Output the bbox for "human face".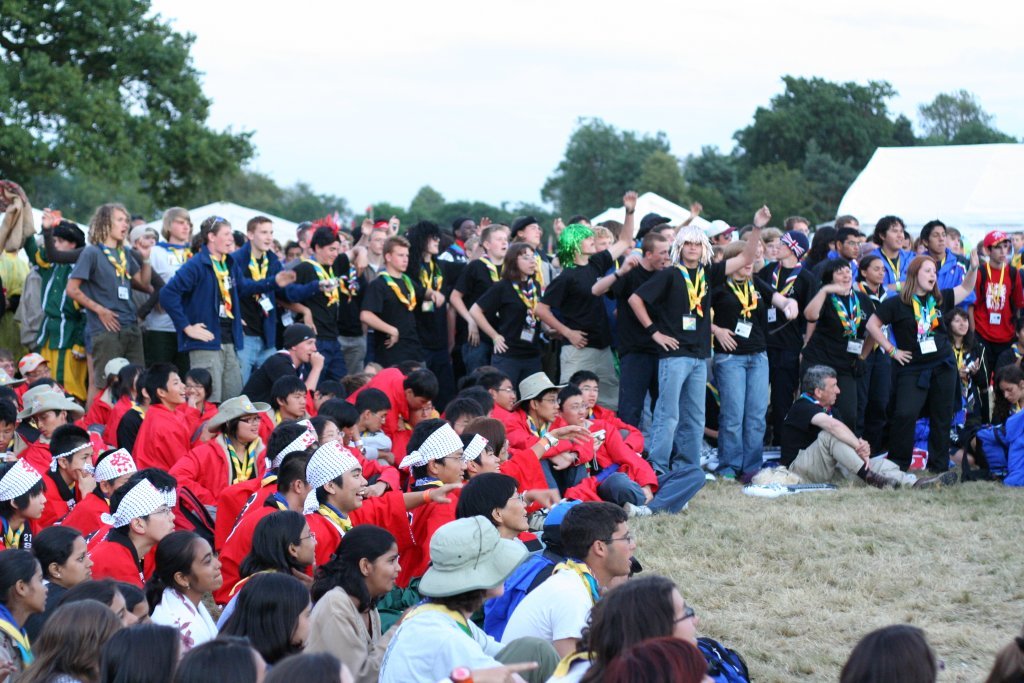
{"left": 952, "top": 313, "right": 967, "bottom": 336}.
